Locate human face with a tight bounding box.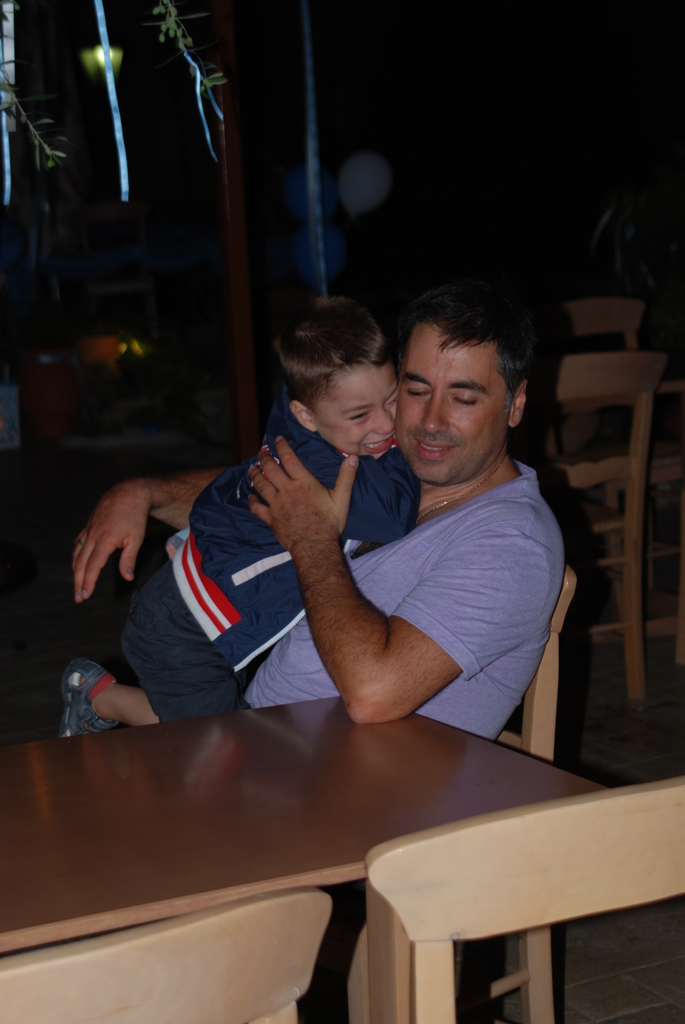
[405,339,507,484].
